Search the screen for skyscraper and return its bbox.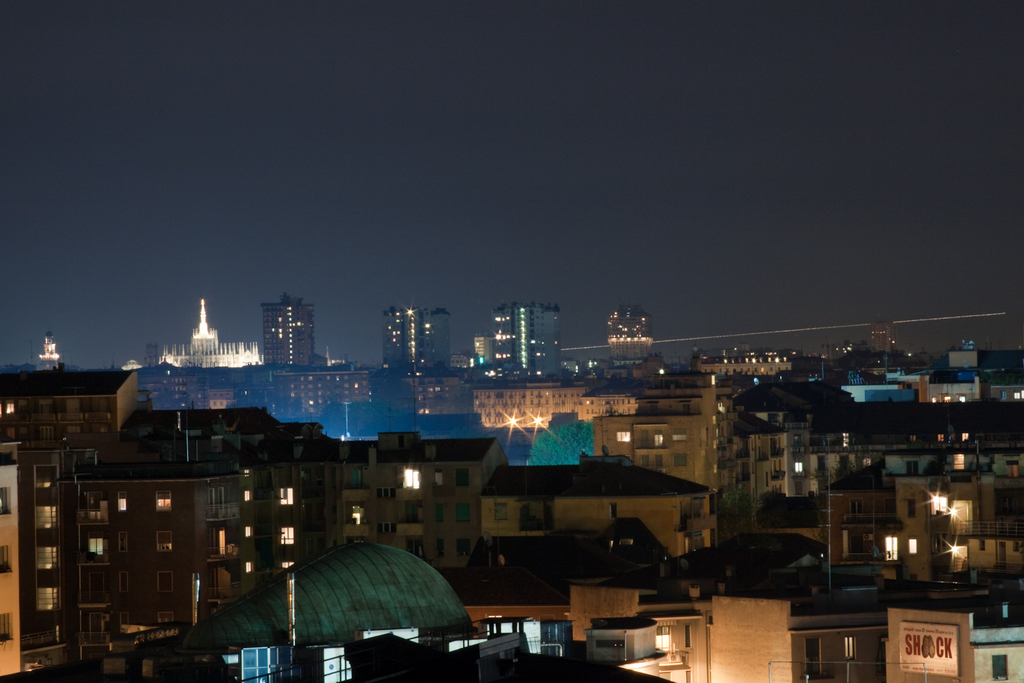
Found: crop(599, 298, 675, 379).
